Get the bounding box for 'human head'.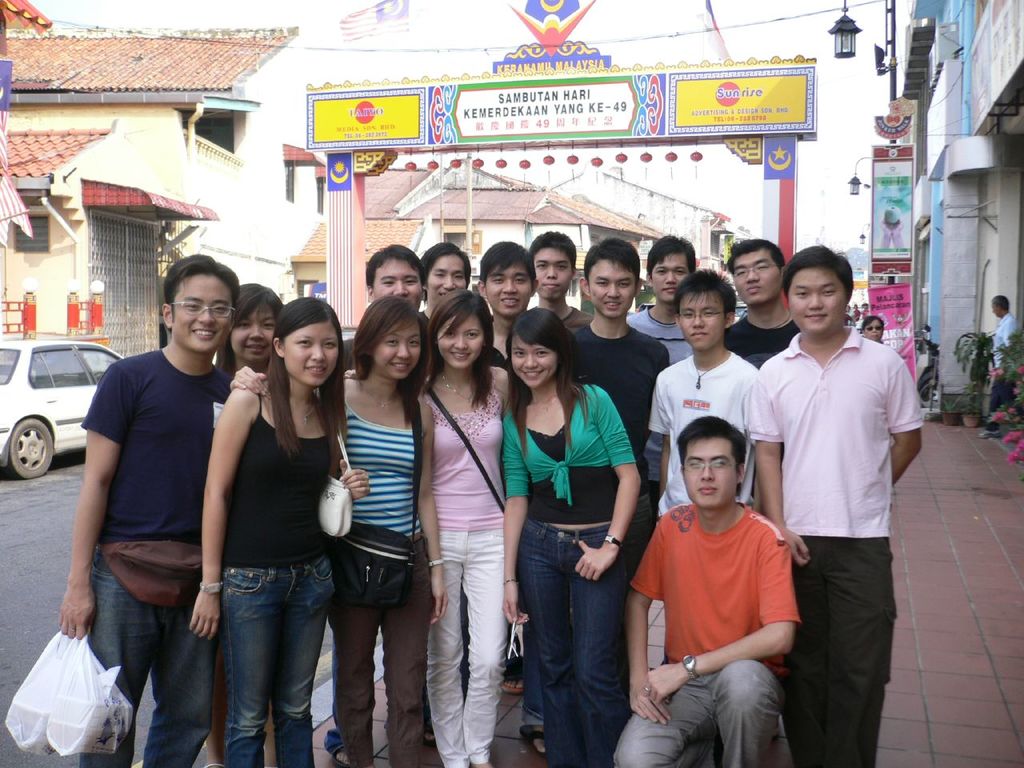
pyautogui.locateOnScreen(161, 254, 241, 353).
